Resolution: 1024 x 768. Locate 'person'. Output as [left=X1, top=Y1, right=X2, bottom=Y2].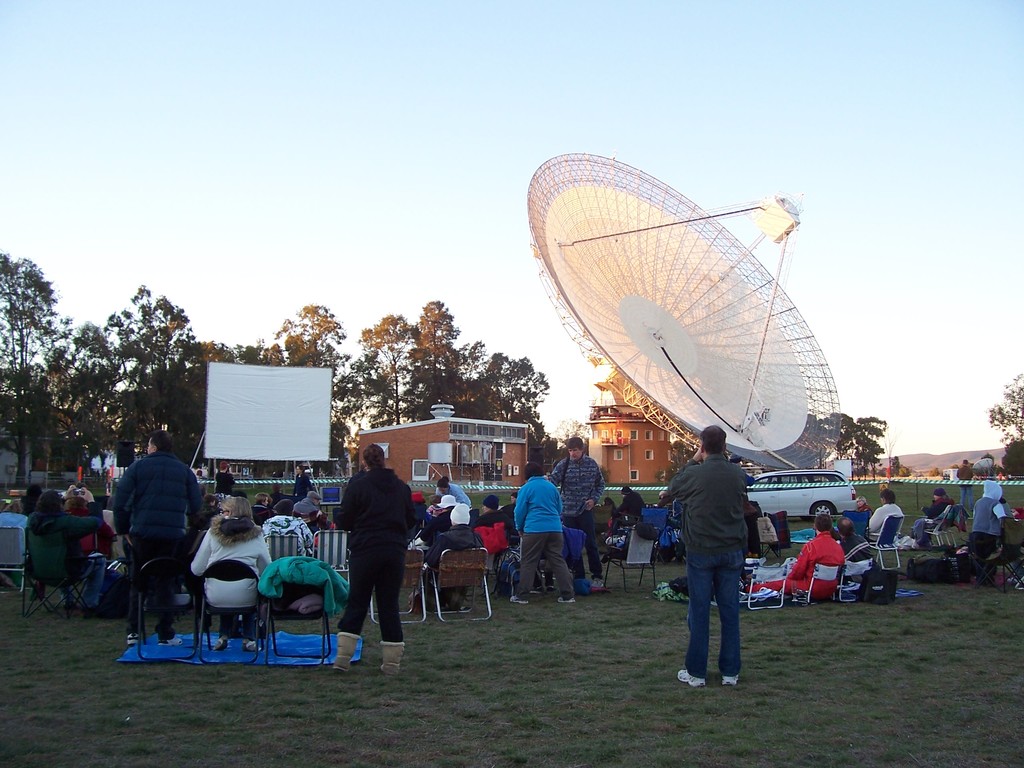
[left=669, top=406, right=767, bottom=693].
